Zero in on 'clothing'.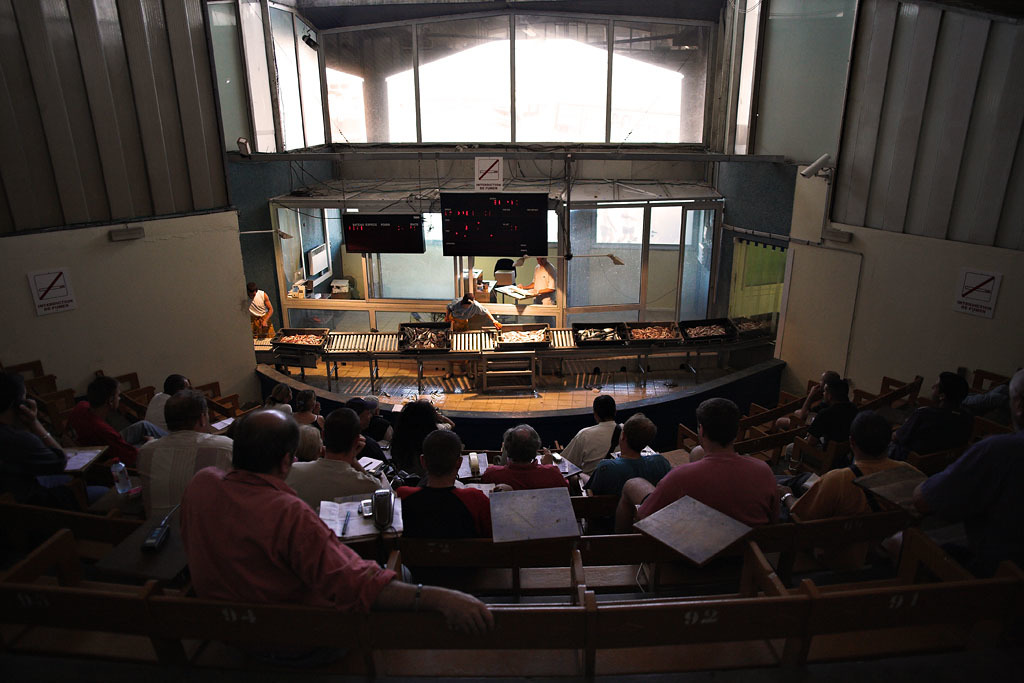
Zeroed in: (127,428,231,506).
